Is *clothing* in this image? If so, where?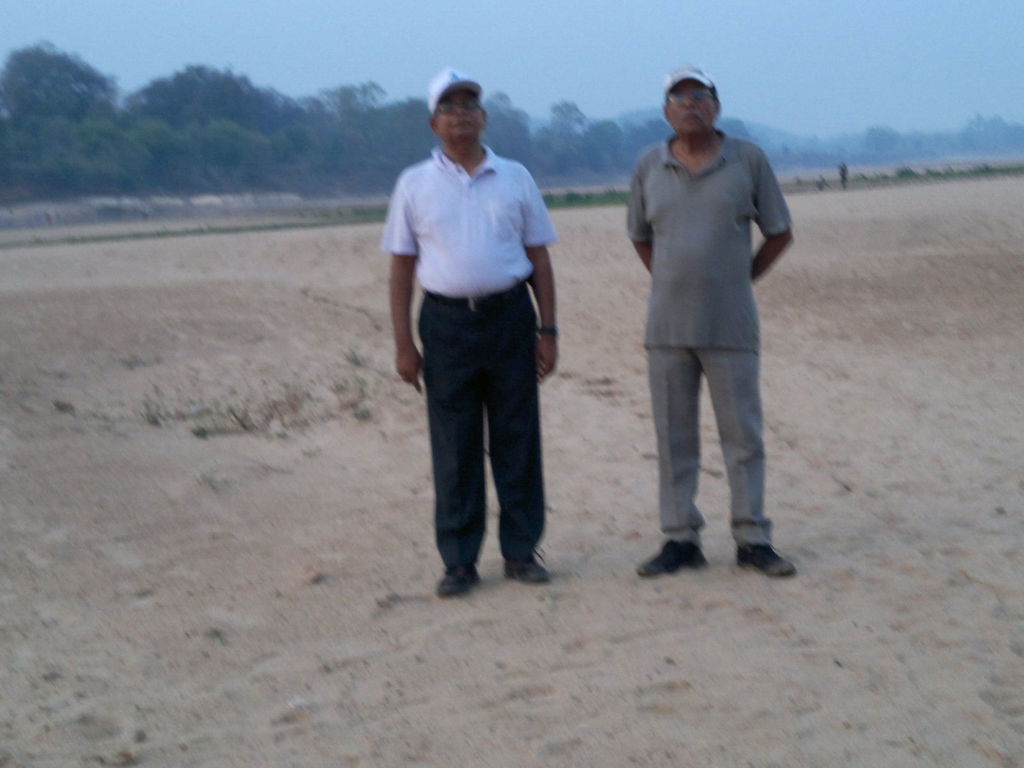
Yes, at <bbox>396, 102, 563, 582</bbox>.
